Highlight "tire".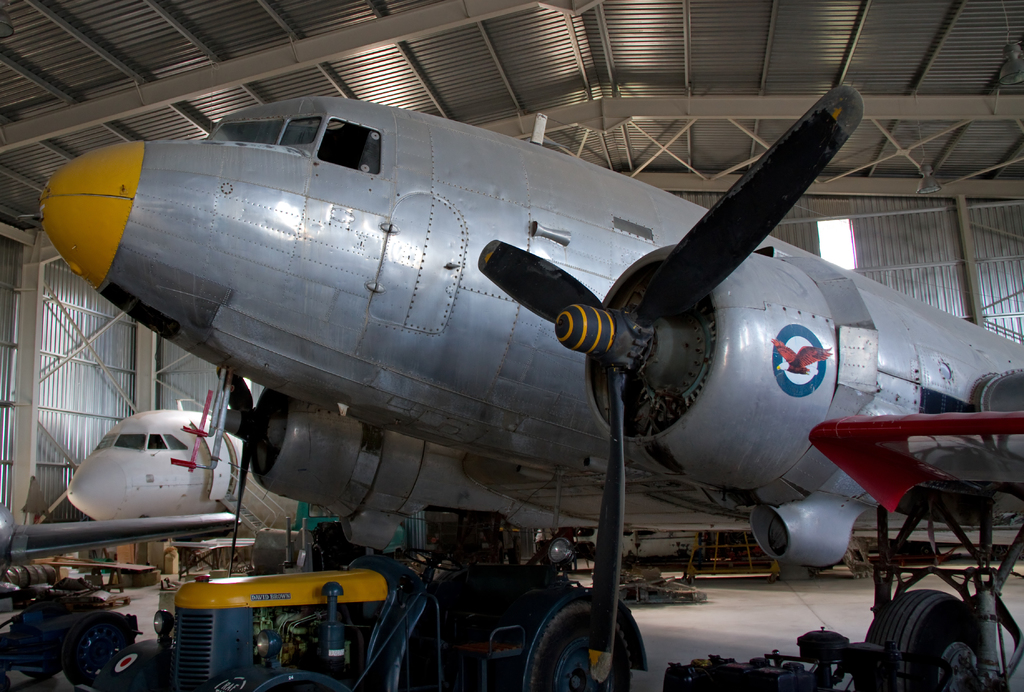
Highlighted region: 62:612:138:686.
